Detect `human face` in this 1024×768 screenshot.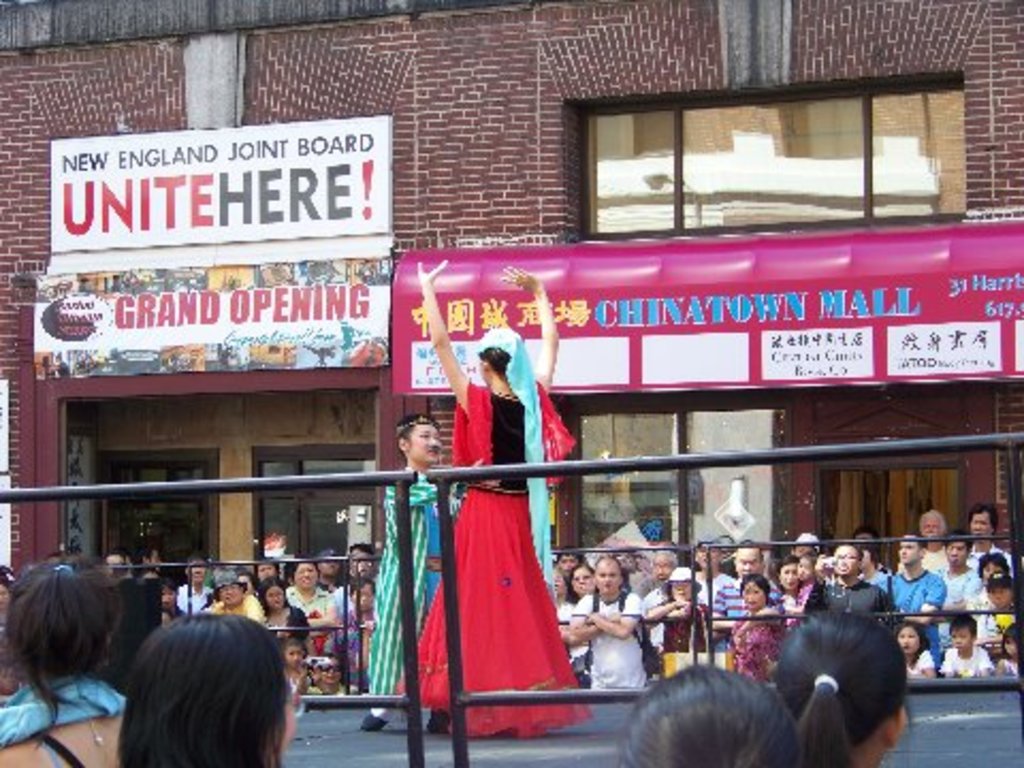
Detection: <bbox>732, 544, 768, 572</bbox>.
